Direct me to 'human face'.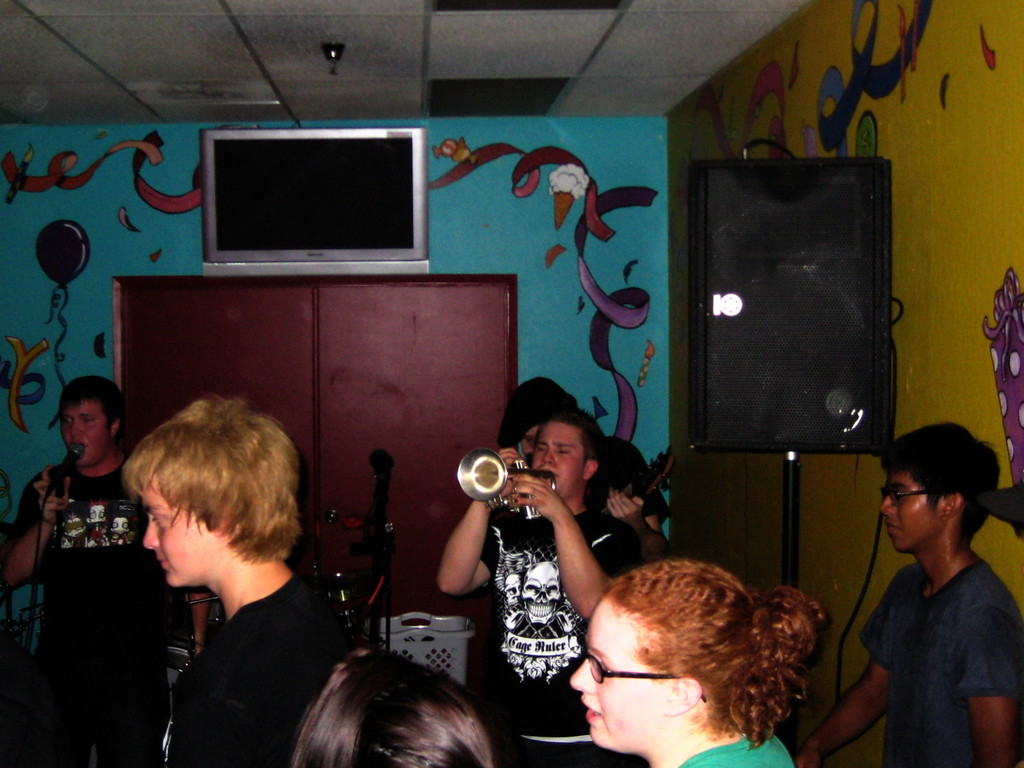
Direction: 59:400:113:463.
